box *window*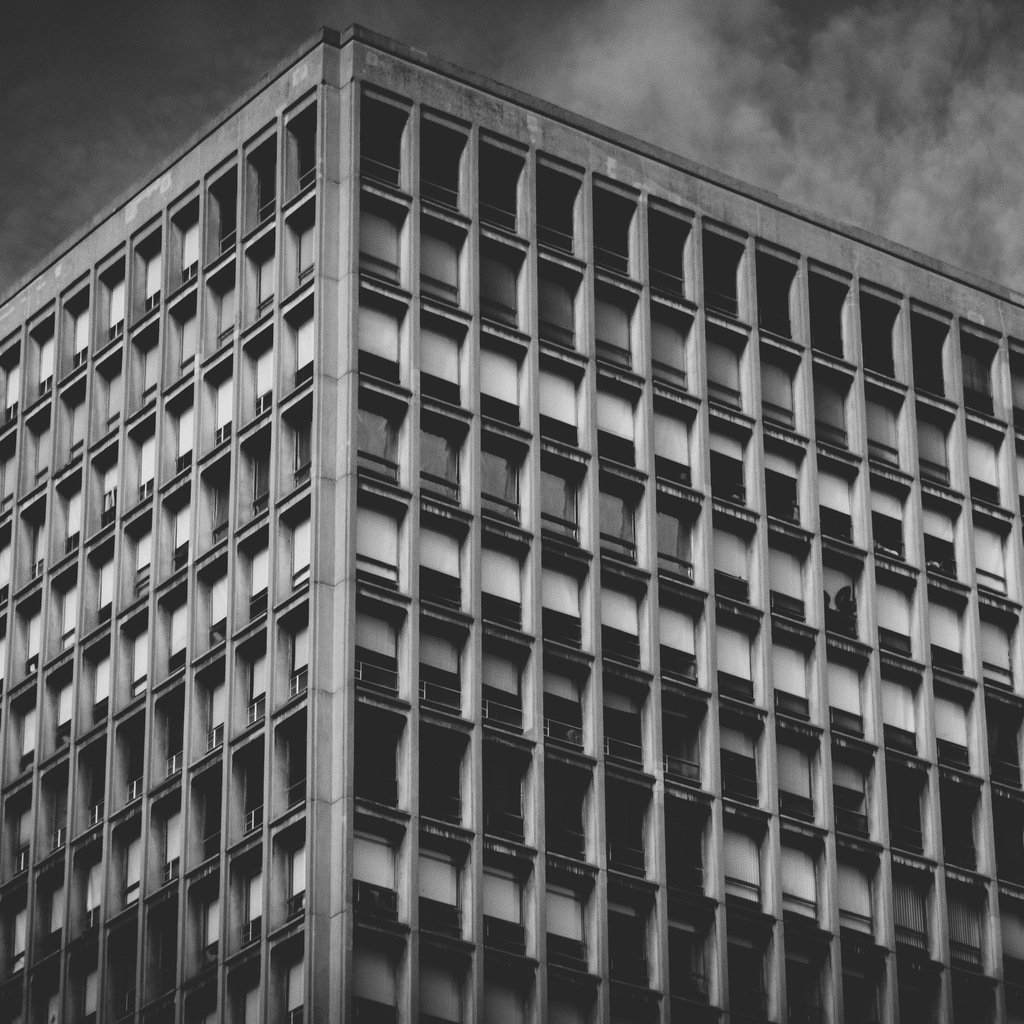
BBox(1015, 442, 1023, 515)
